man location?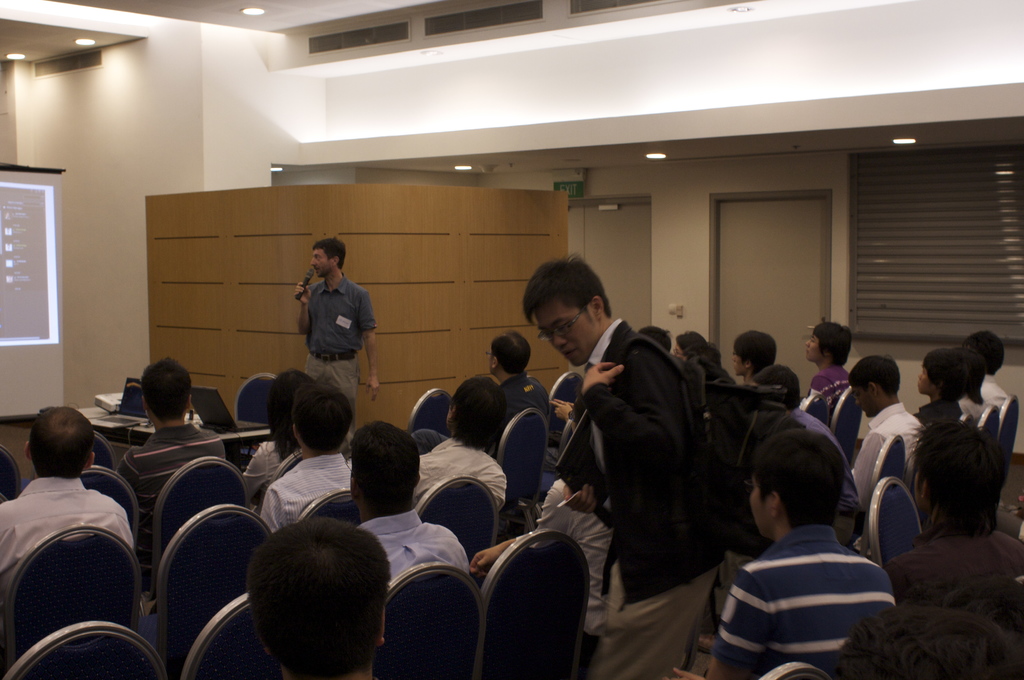
956, 329, 1012, 411
